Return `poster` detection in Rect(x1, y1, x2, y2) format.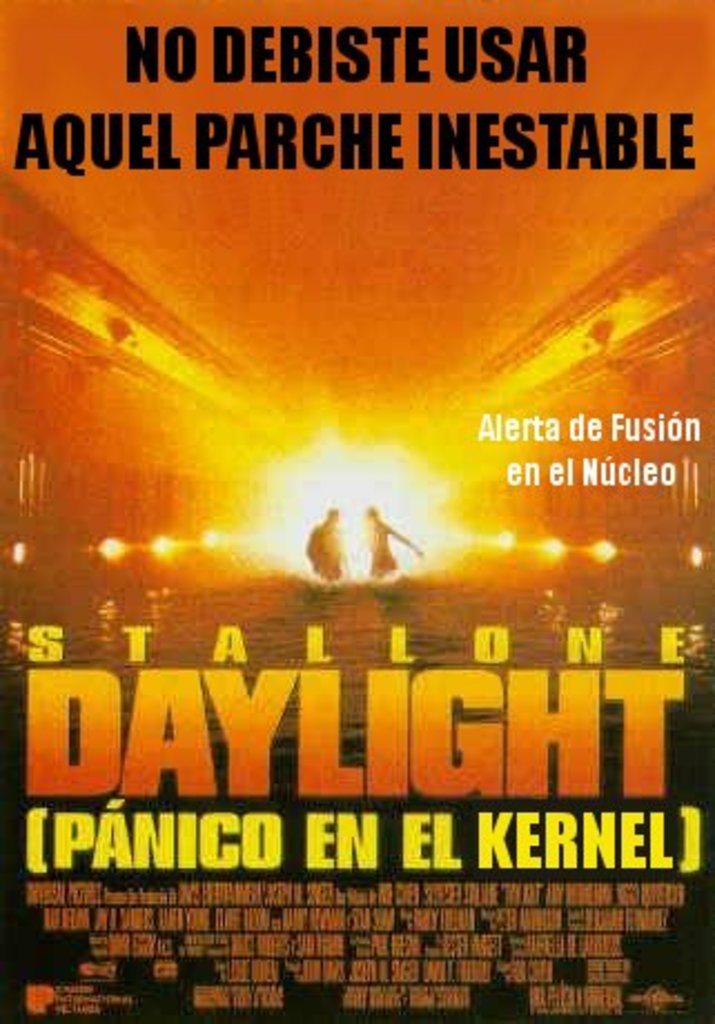
Rect(7, 0, 713, 1022).
